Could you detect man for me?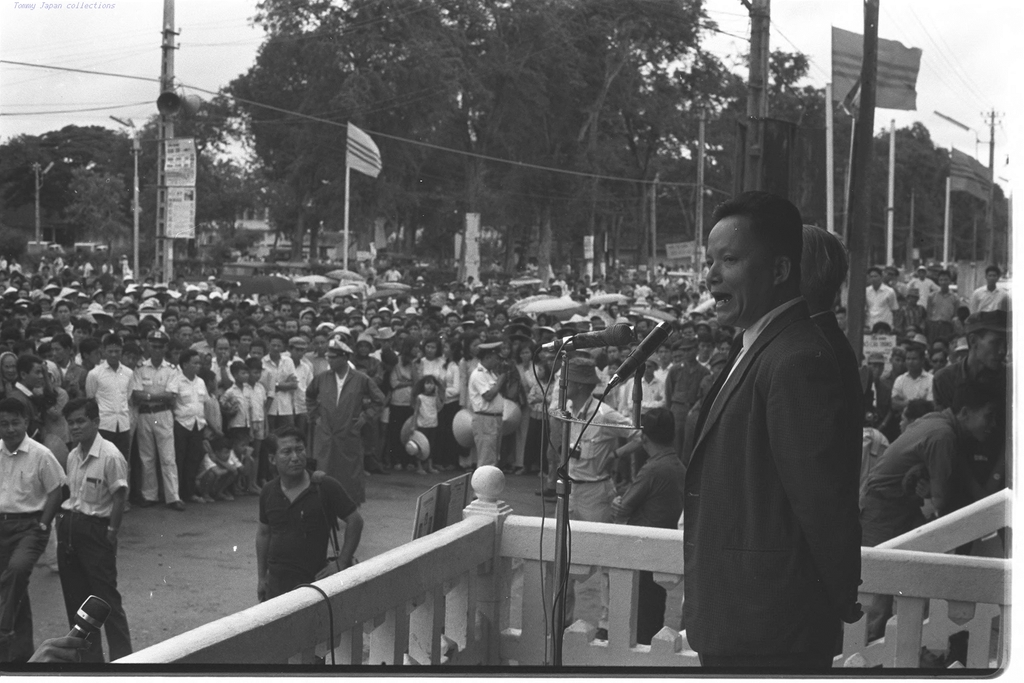
Detection result: Rect(653, 181, 890, 670).
